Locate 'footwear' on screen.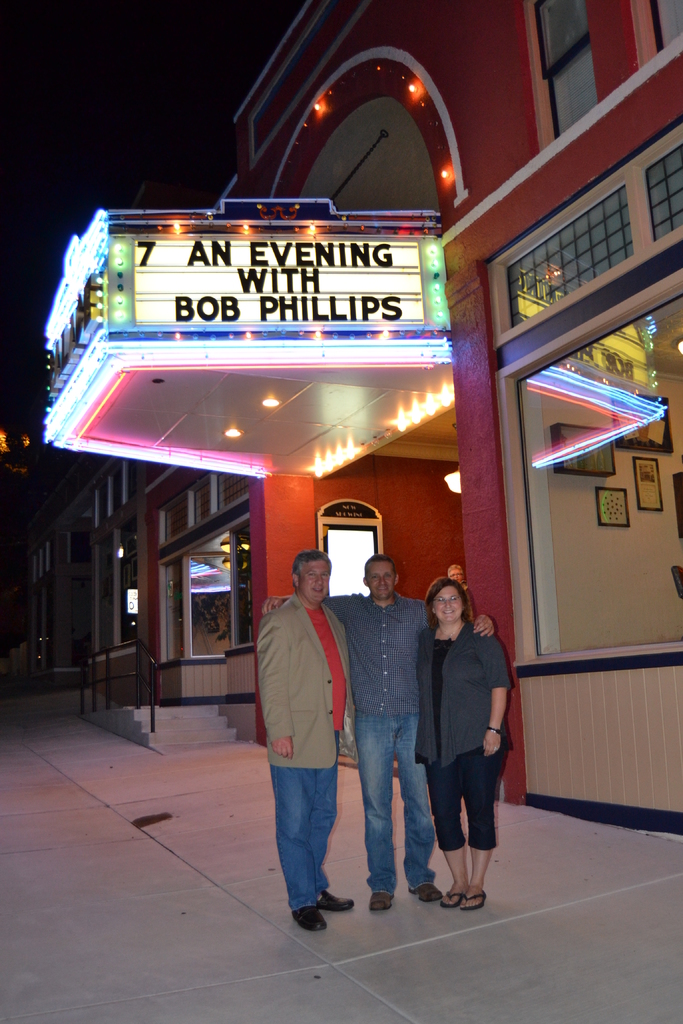
On screen at 410/884/440/900.
